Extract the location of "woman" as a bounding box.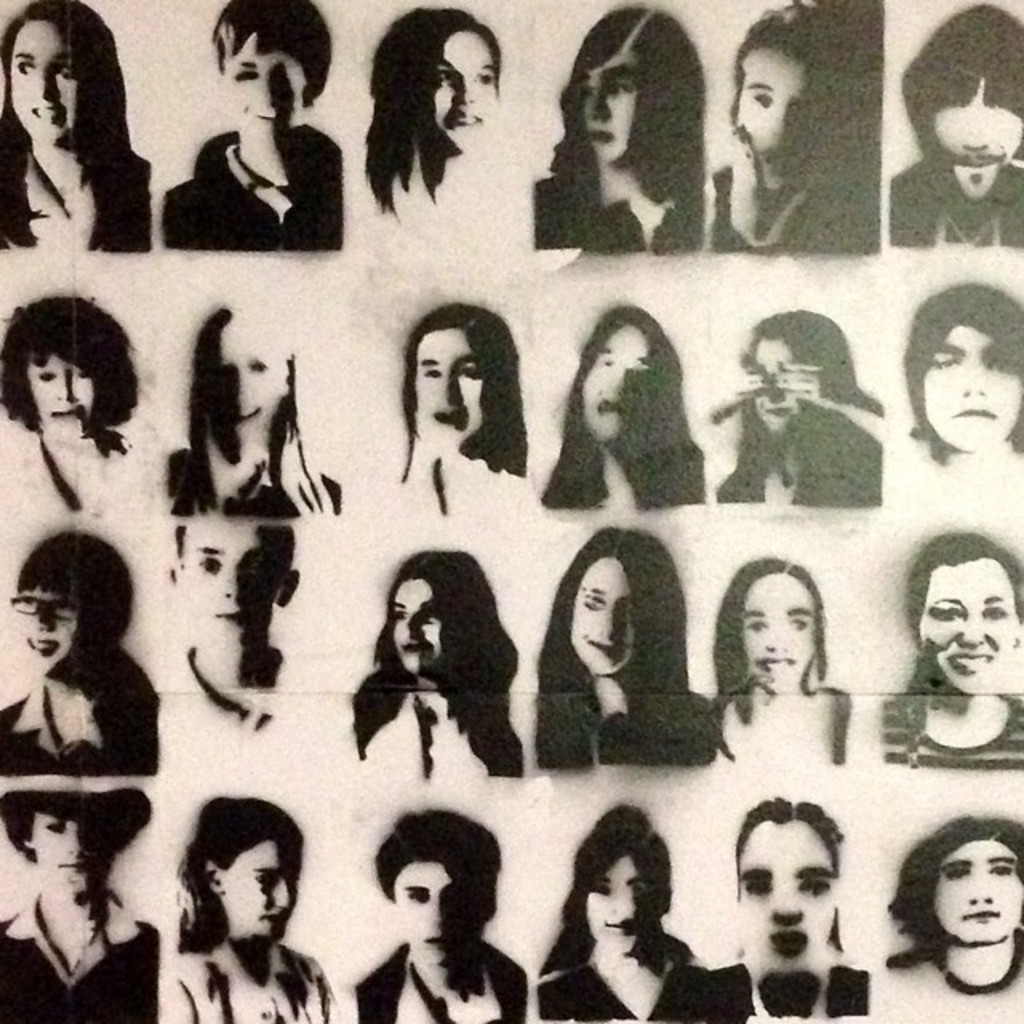
rect(160, 307, 342, 517).
